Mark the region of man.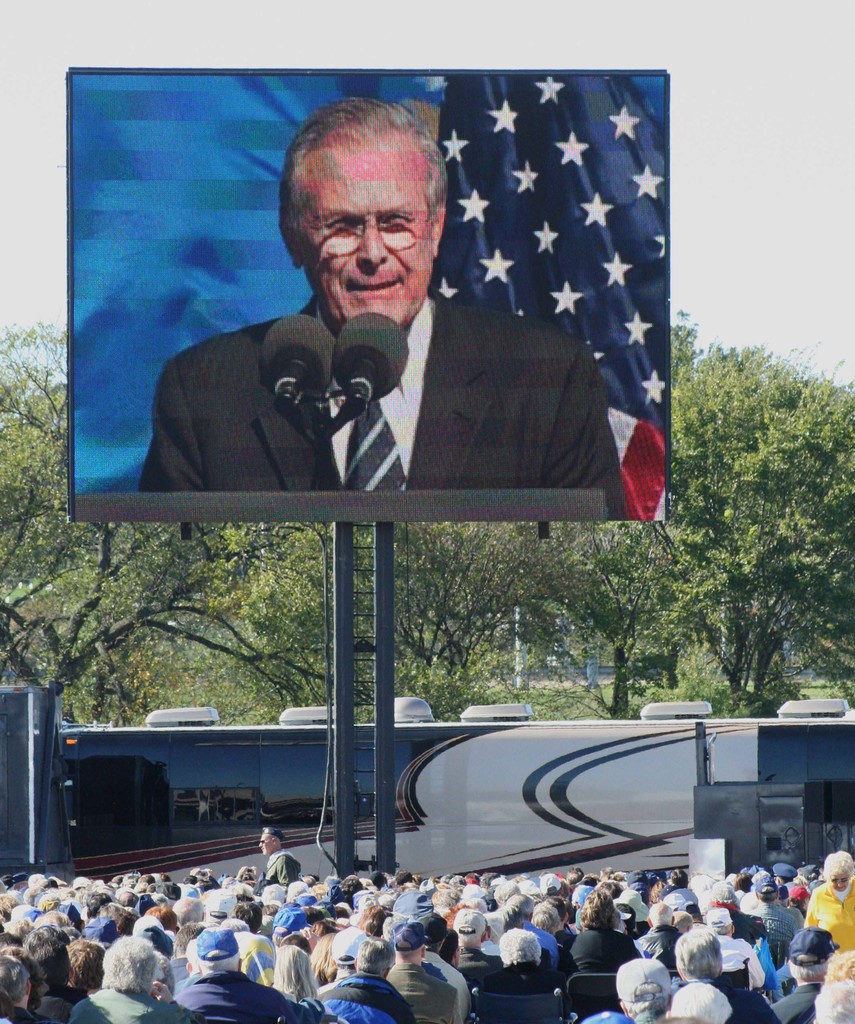
Region: <region>770, 927, 838, 1023</region>.
